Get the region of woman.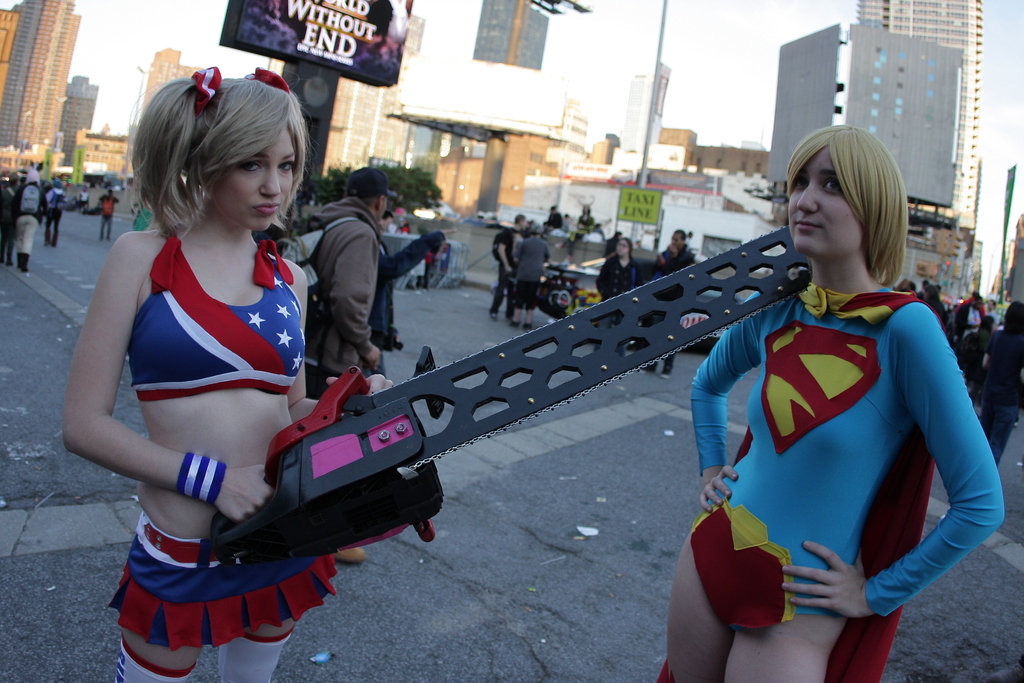
rect(963, 314, 996, 402).
